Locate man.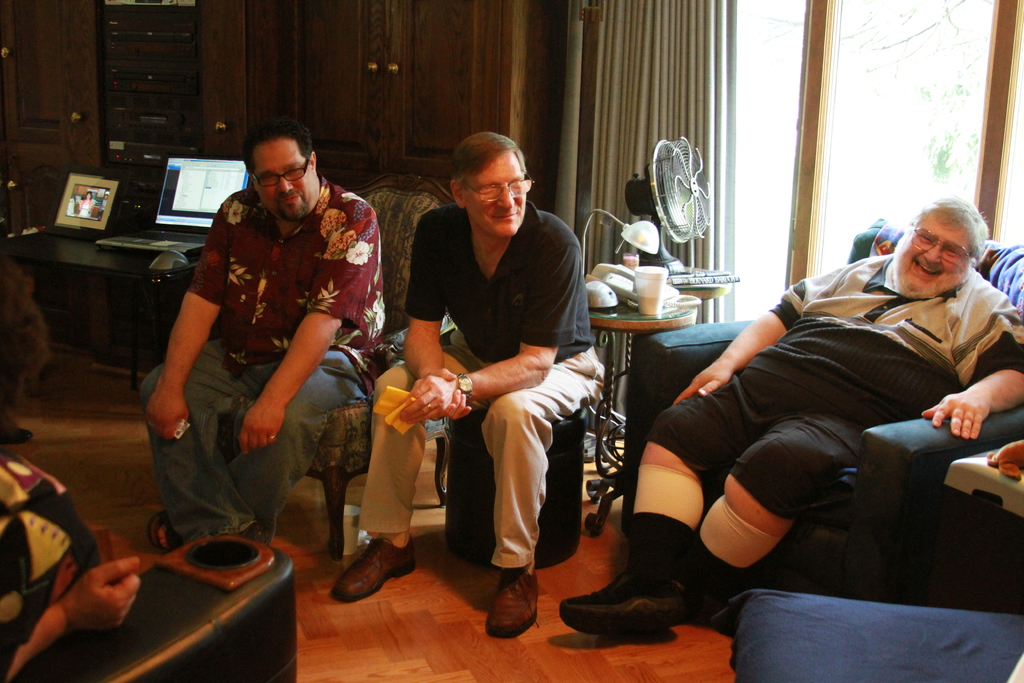
Bounding box: Rect(558, 195, 1023, 636).
